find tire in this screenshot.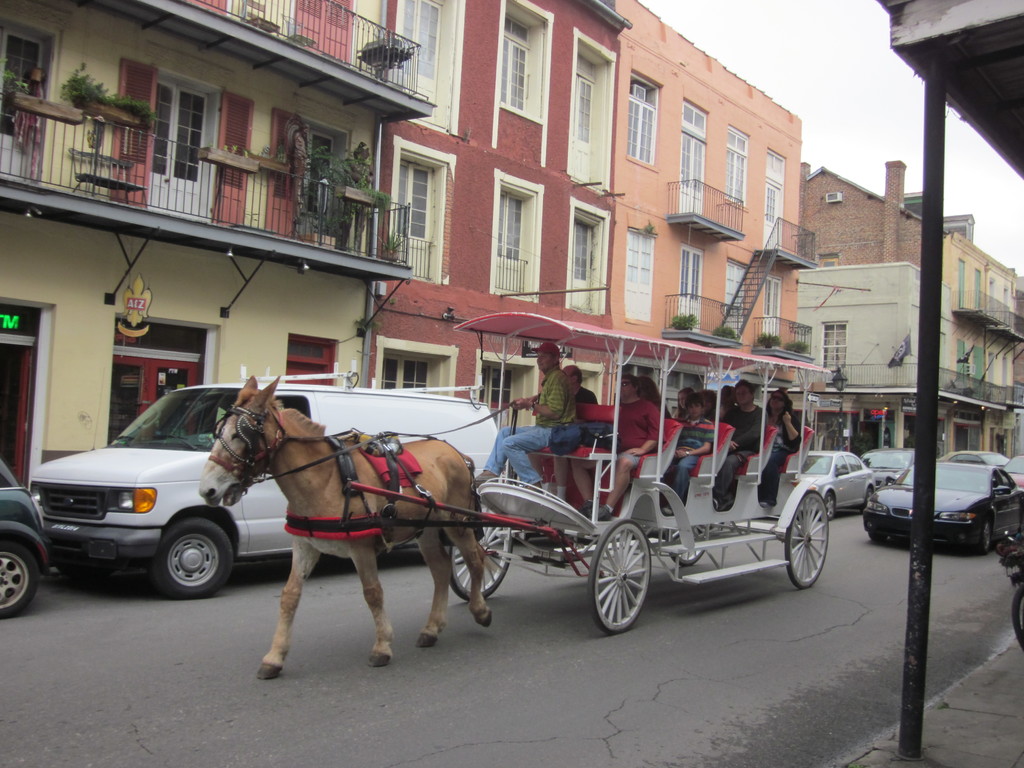
The bounding box for tire is l=0, t=539, r=39, b=617.
